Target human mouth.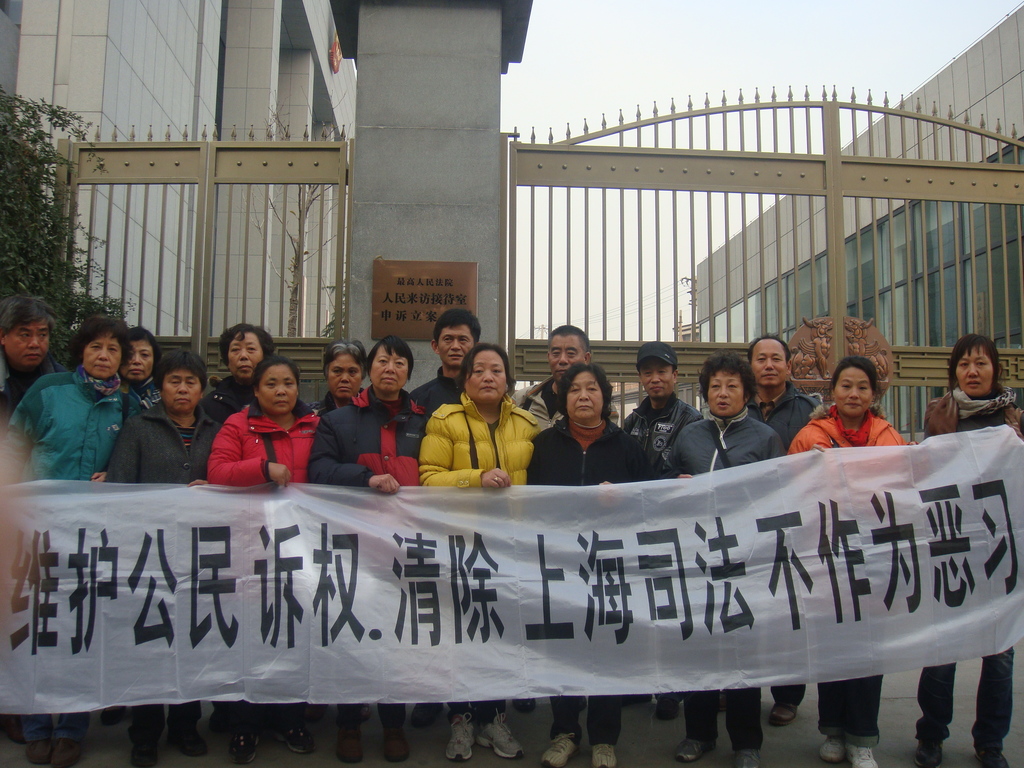
Target region: (x1=721, y1=406, x2=732, y2=410).
